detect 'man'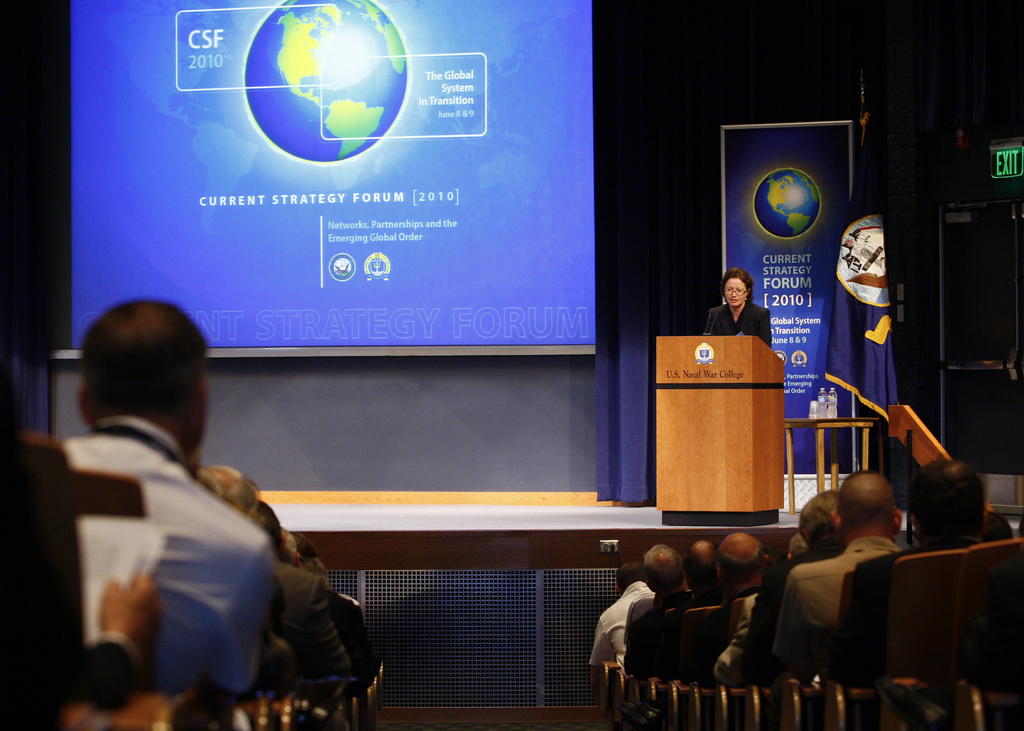
<region>620, 545, 698, 684</region>
